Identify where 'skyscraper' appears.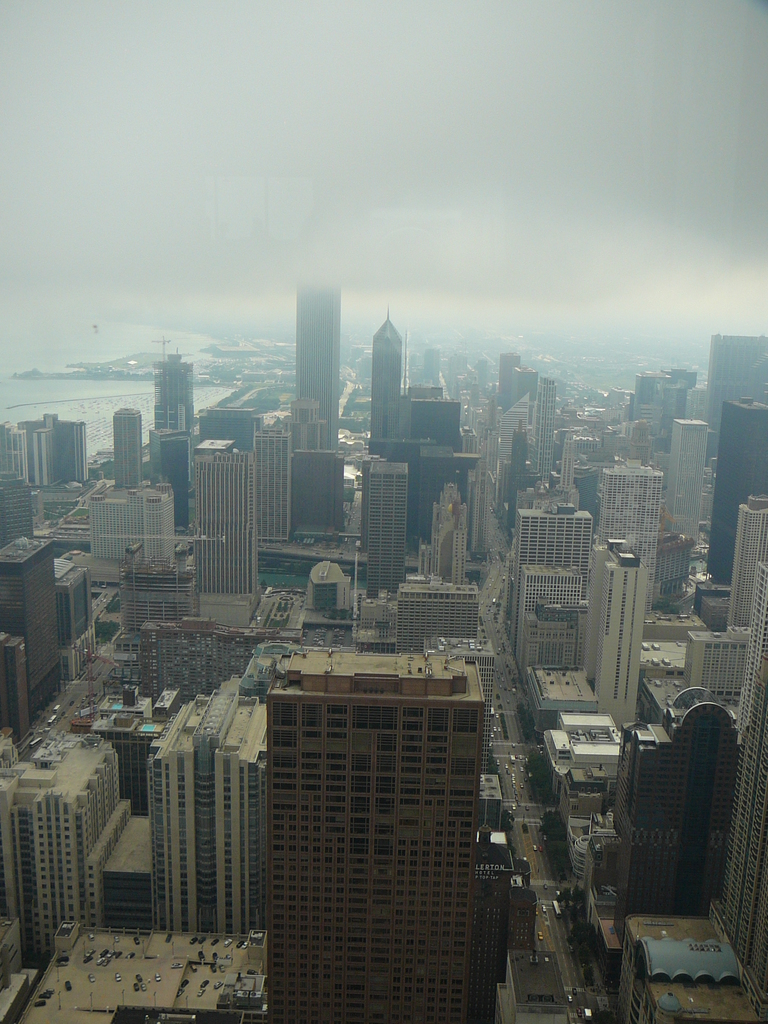
Appears at [191, 443, 258, 632].
